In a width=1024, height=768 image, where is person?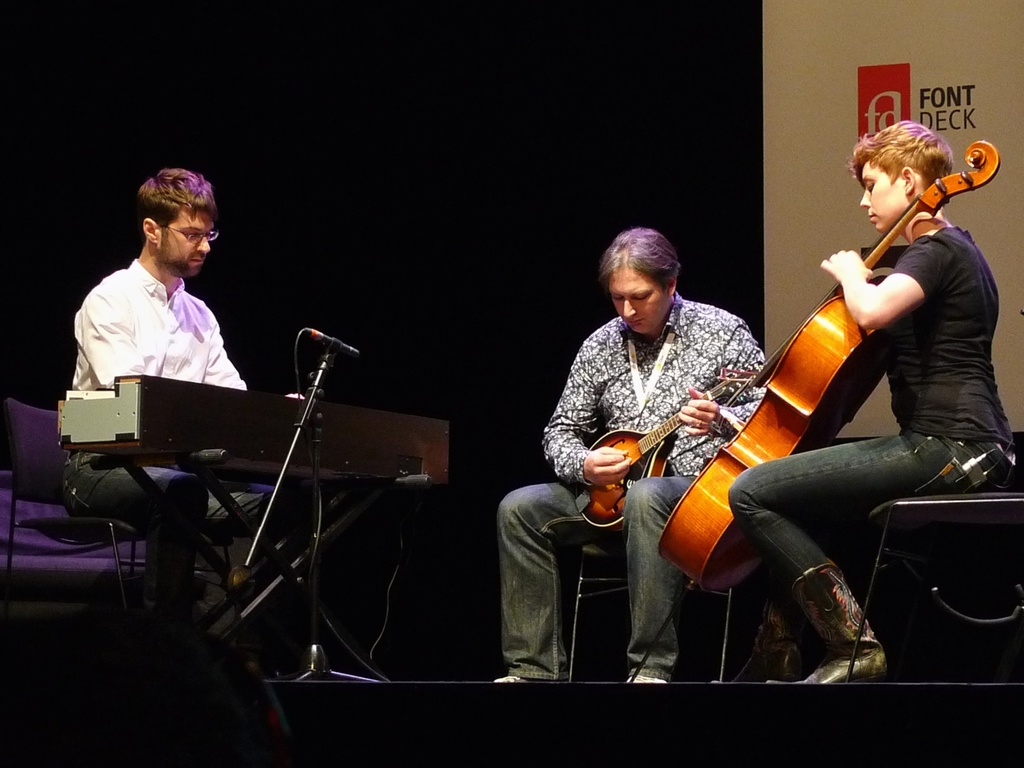
detection(544, 200, 796, 680).
